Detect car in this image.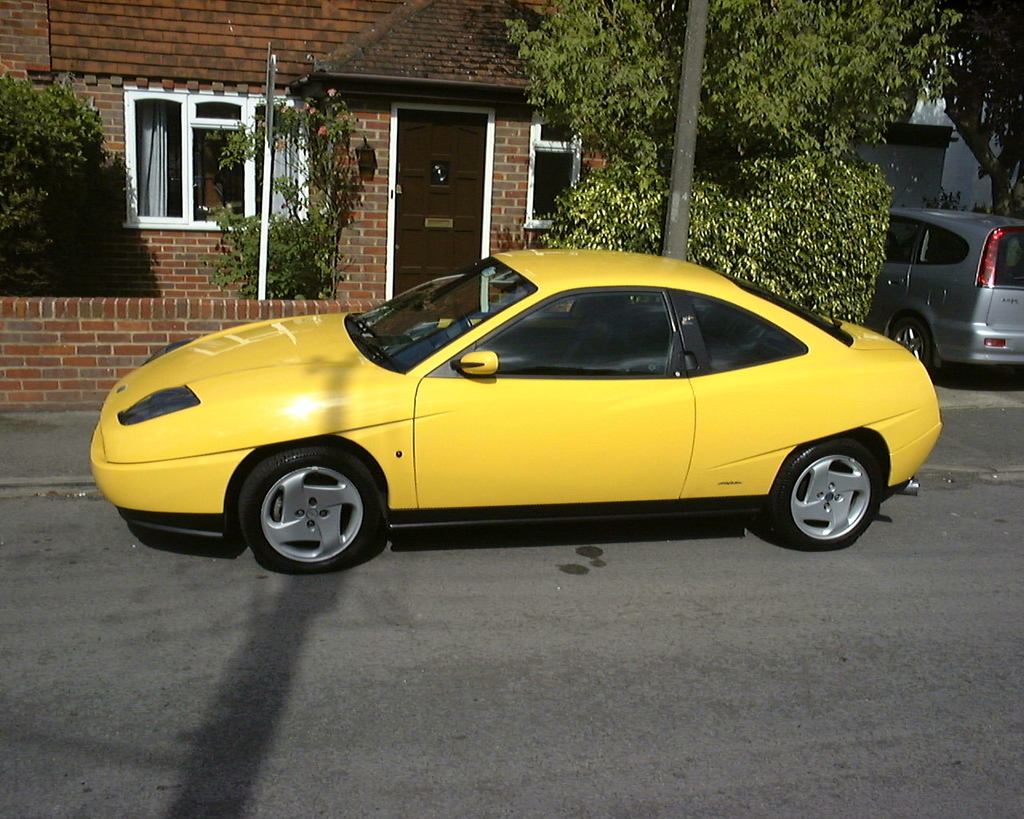
Detection: rect(866, 213, 1023, 374).
